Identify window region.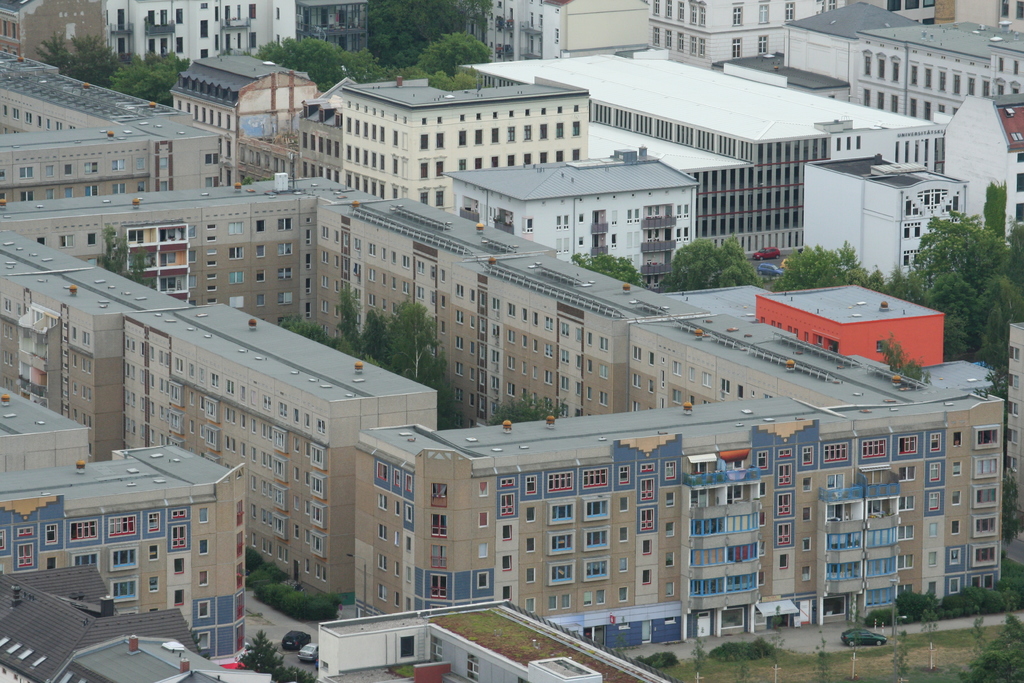
Region: crop(202, 534, 204, 554).
